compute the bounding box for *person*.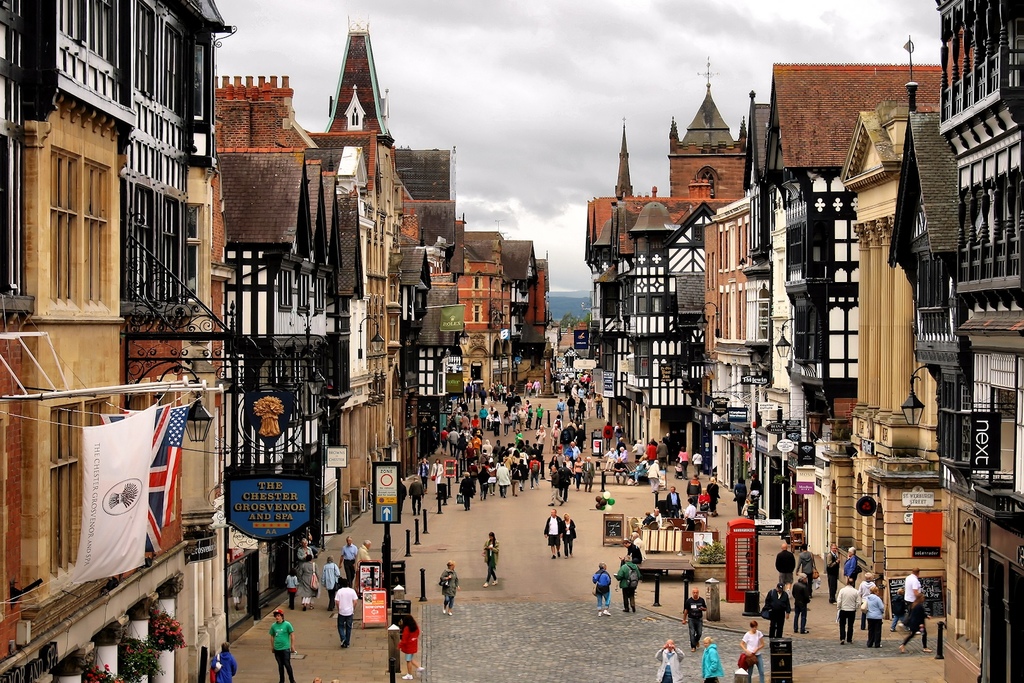
{"x1": 483, "y1": 530, "x2": 499, "y2": 588}.
